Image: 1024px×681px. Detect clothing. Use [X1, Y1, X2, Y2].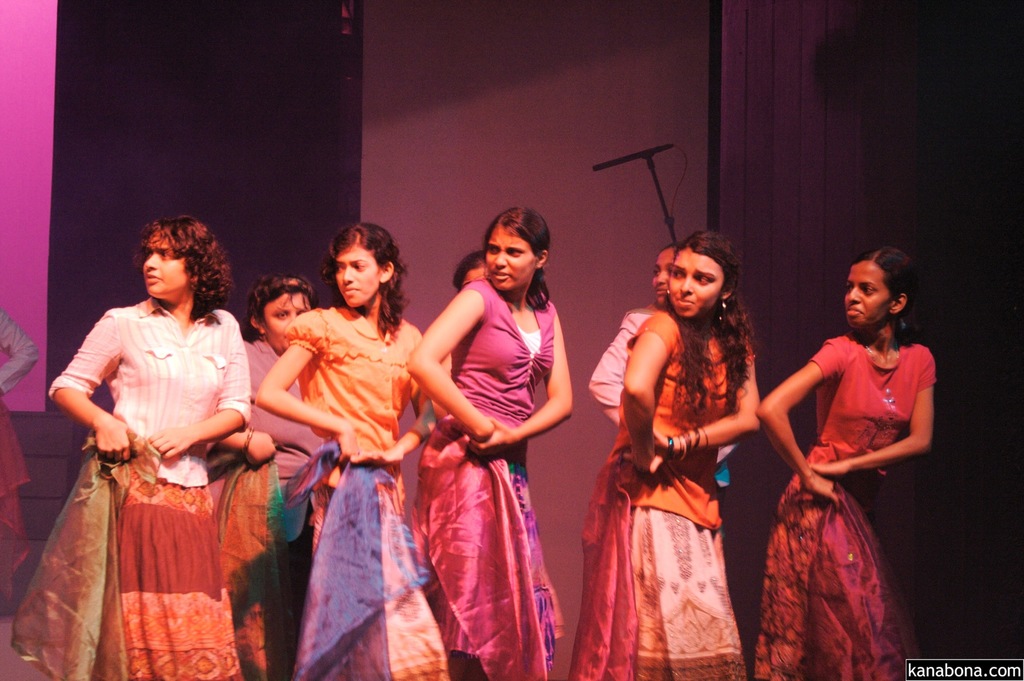
[750, 325, 936, 680].
